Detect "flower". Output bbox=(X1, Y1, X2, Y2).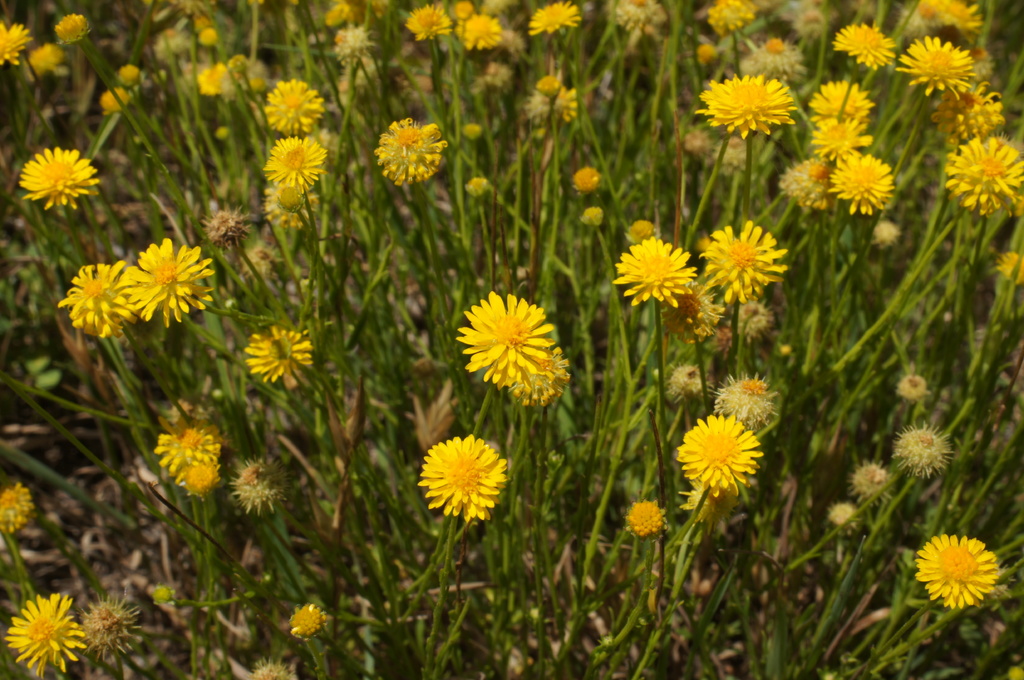
bbox=(808, 77, 870, 110).
